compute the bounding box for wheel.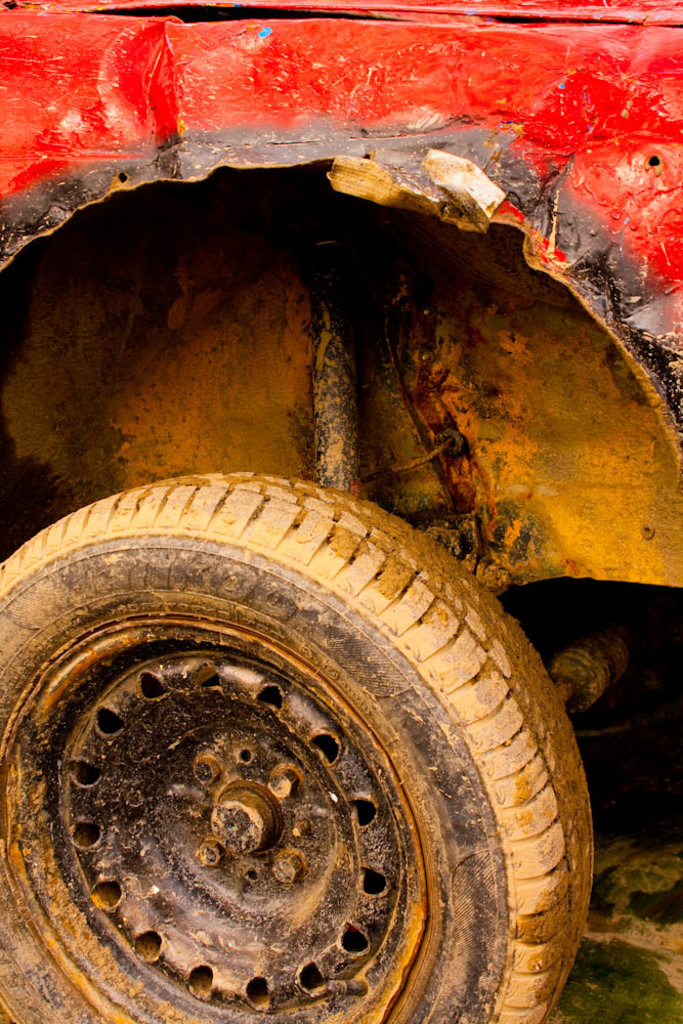
locate(8, 489, 597, 1023).
